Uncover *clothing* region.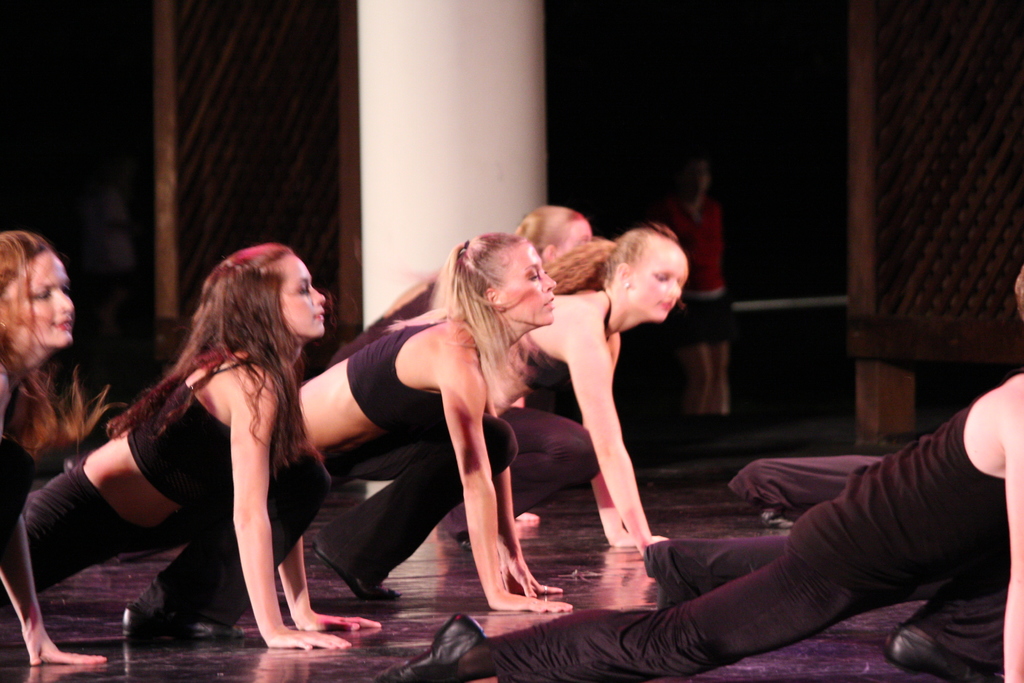
Uncovered: (left=496, top=402, right=1006, bottom=682).
